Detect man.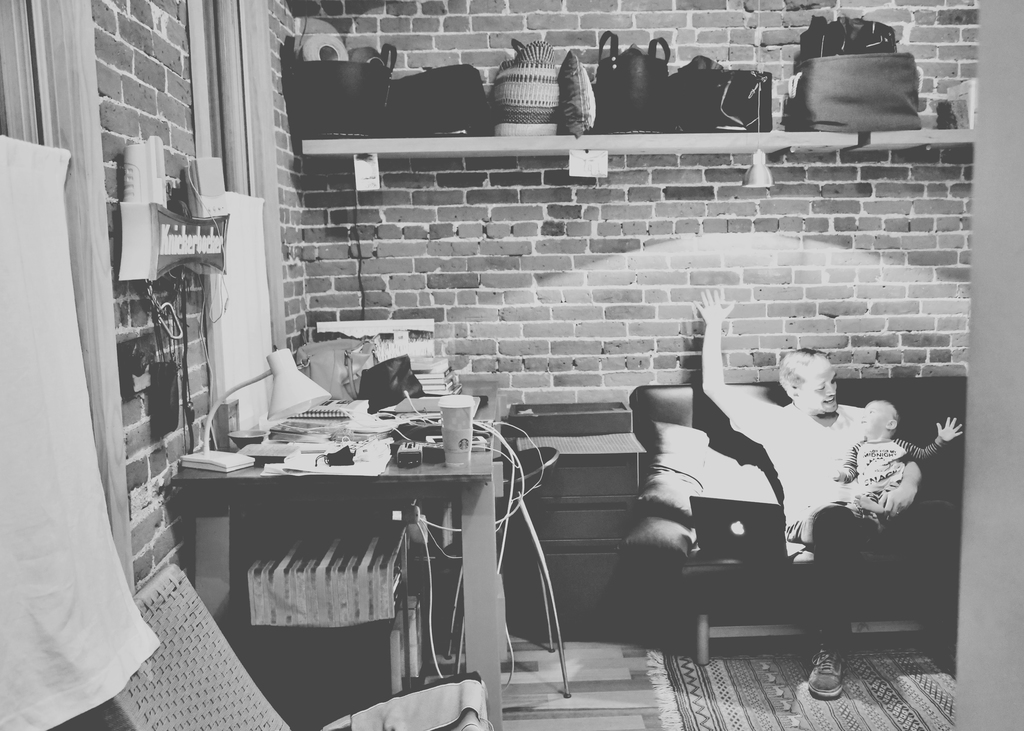
Detected at [694, 289, 916, 714].
